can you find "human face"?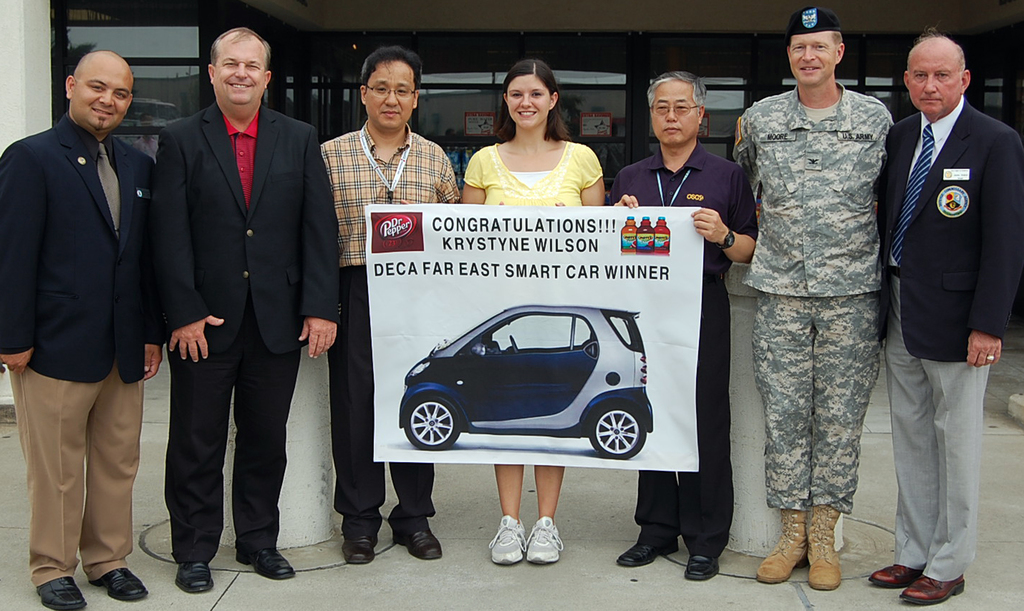
Yes, bounding box: 503, 74, 552, 127.
